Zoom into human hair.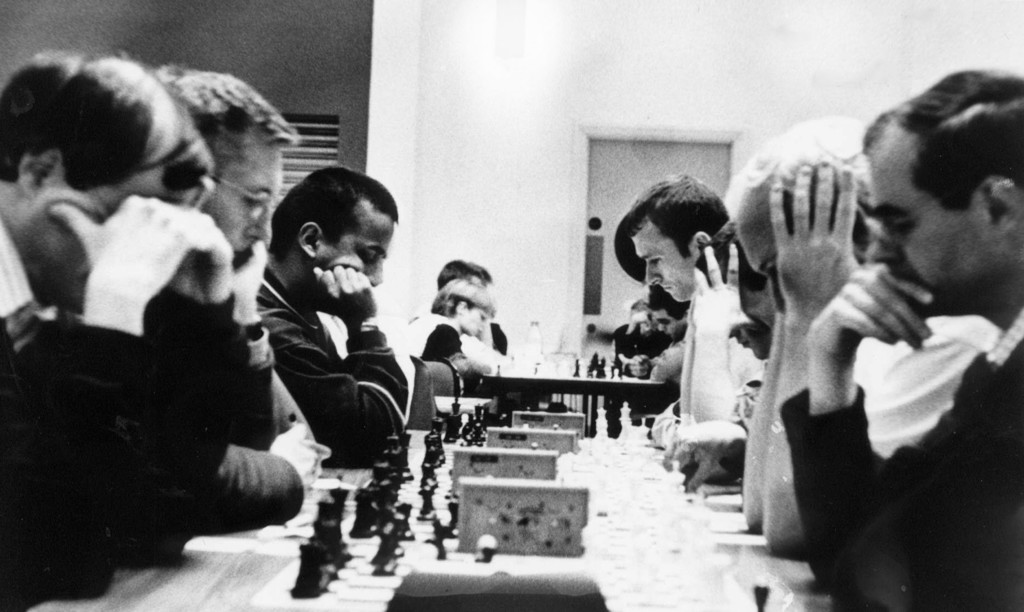
Zoom target: x1=257 y1=173 x2=388 y2=286.
